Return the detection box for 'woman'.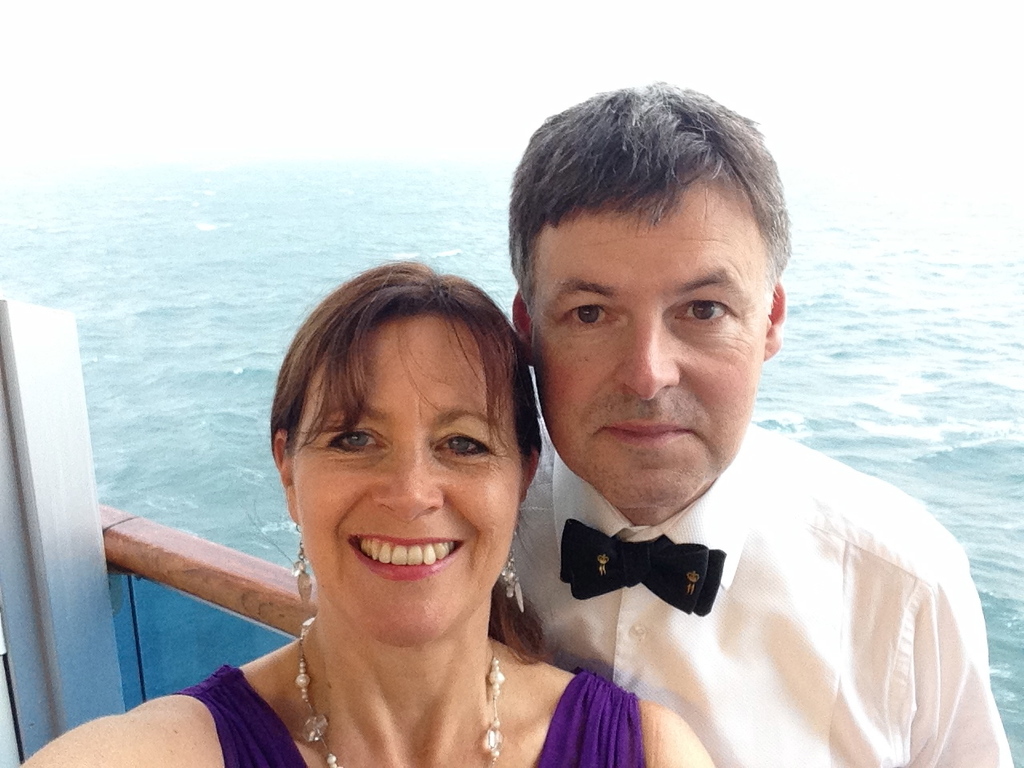
(x1=14, y1=252, x2=726, y2=767).
